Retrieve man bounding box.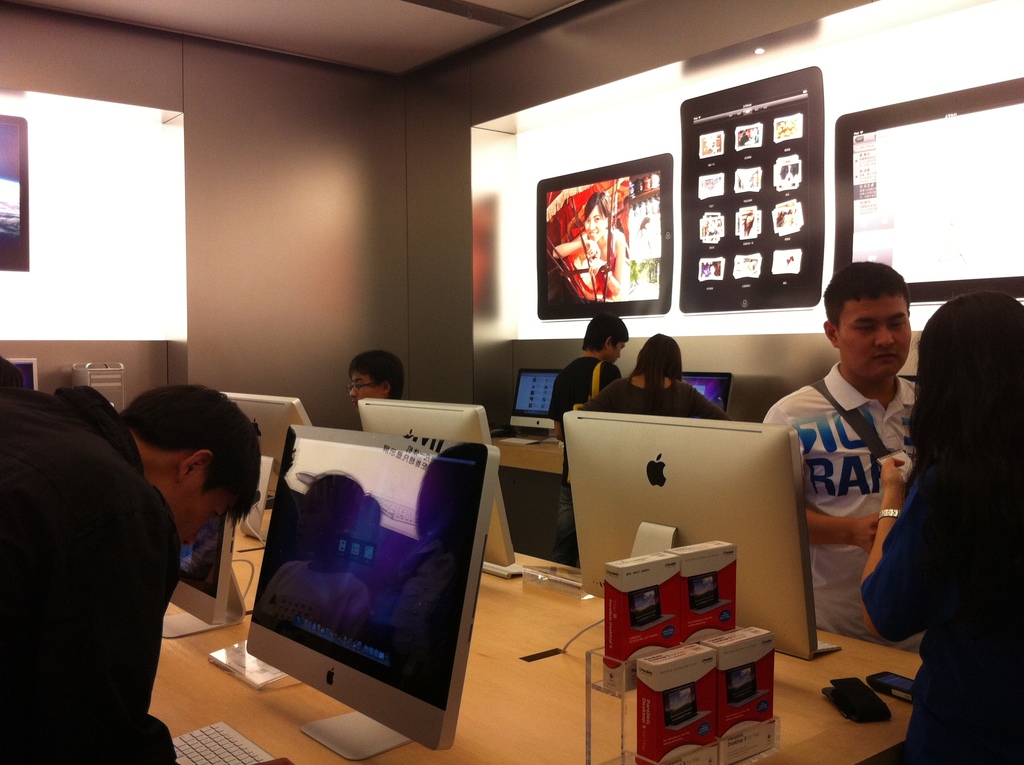
Bounding box: 758,259,924,655.
